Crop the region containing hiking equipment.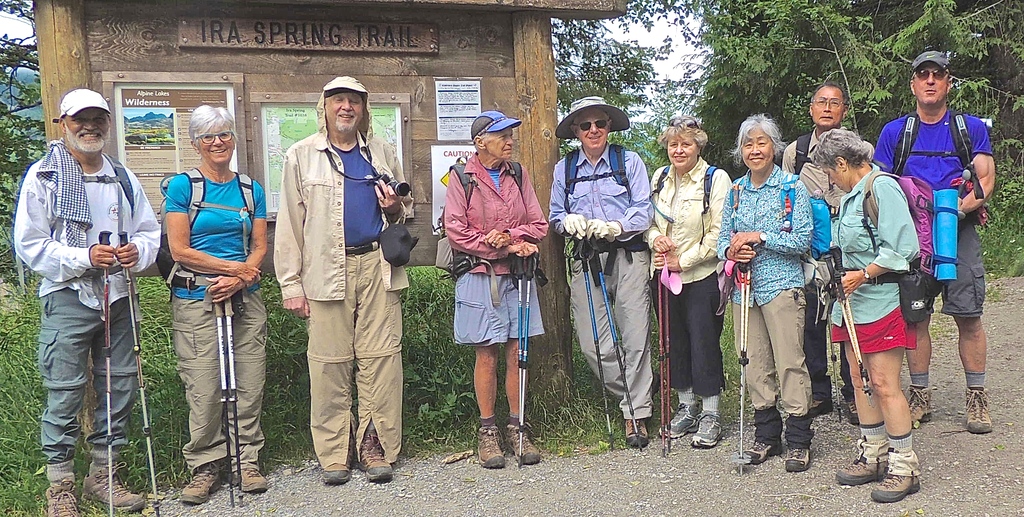
Crop region: (x1=829, y1=240, x2=868, y2=395).
